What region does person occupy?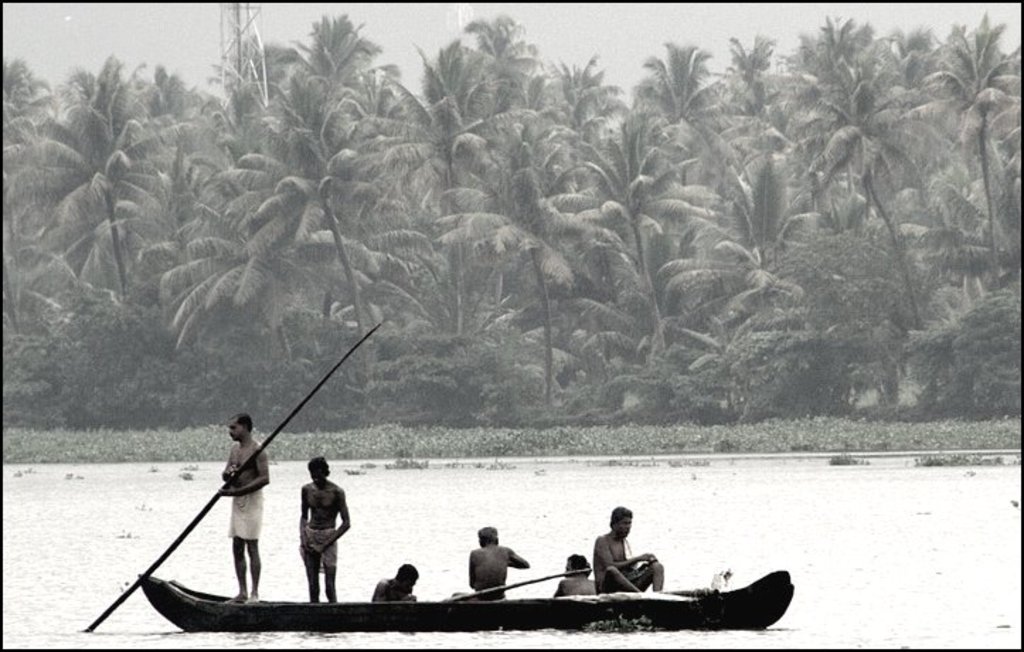
370 564 411 601.
